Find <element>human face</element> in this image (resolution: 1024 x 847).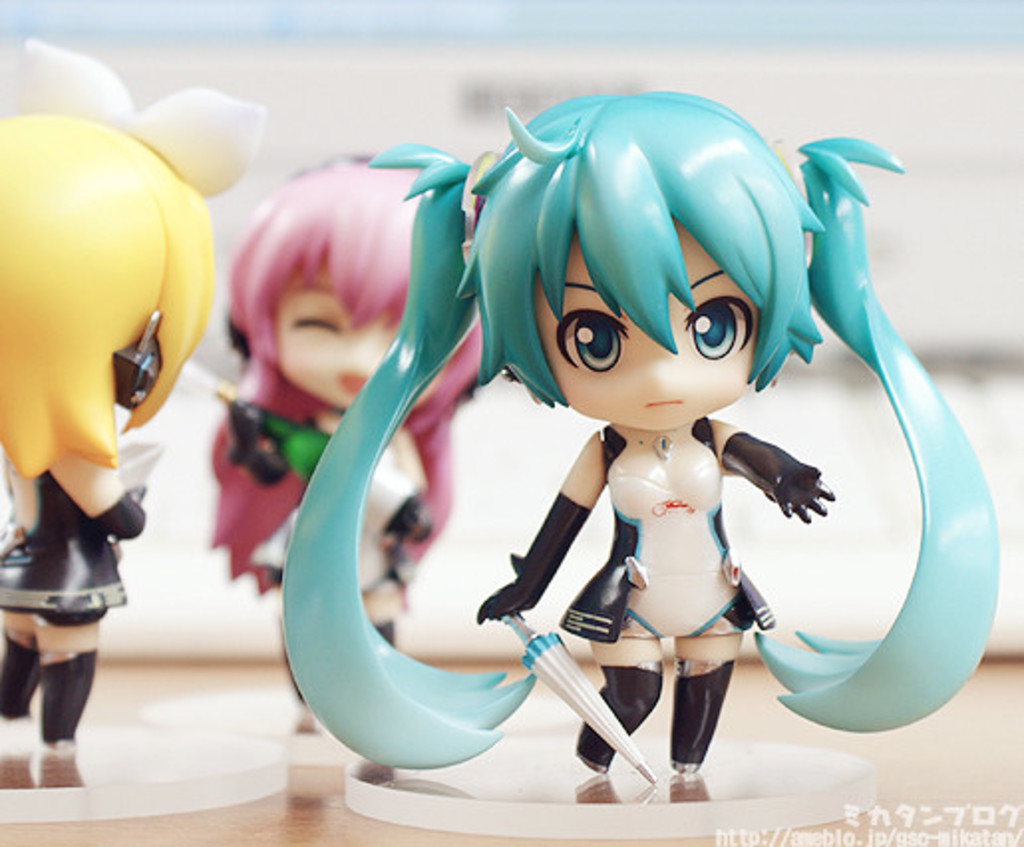
(x1=274, y1=268, x2=445, y2=420).
